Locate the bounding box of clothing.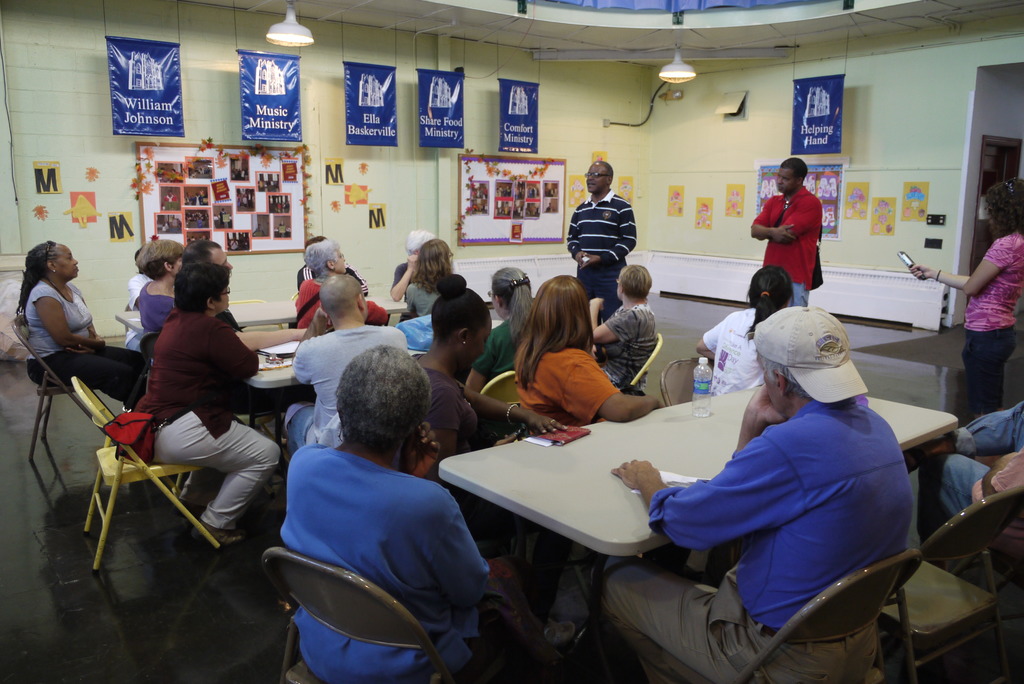
Bounding box: {"left": 518, "top": 329, "right": 651, "bottom": 419}.
